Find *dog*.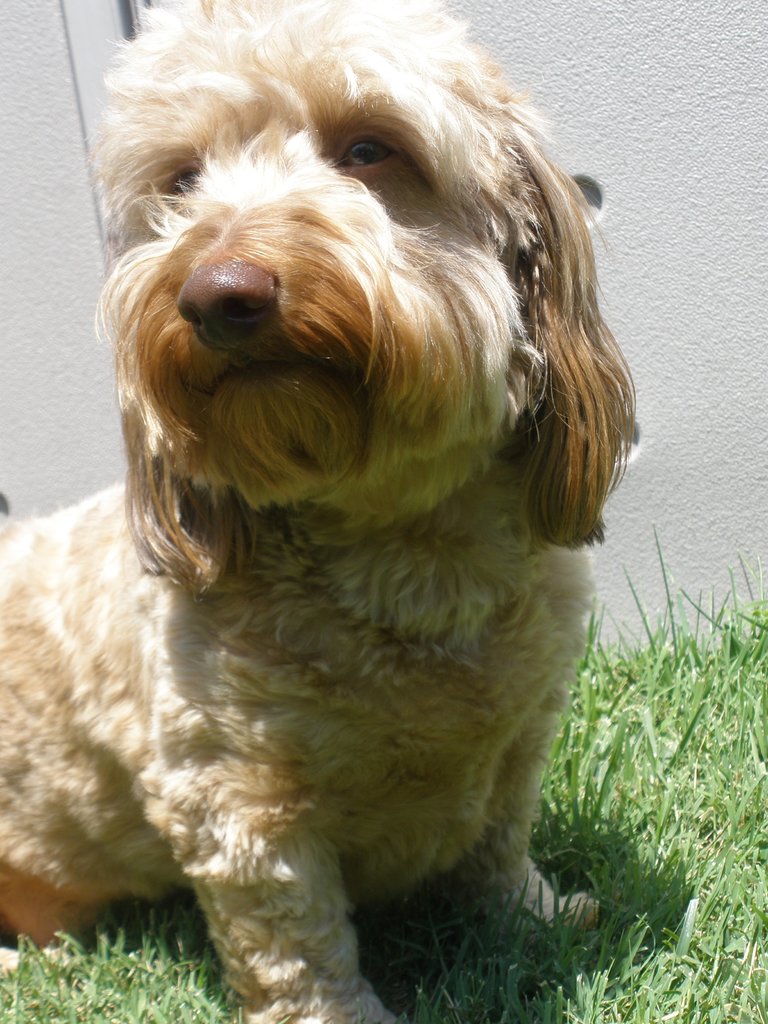
0/0/633/1023.
